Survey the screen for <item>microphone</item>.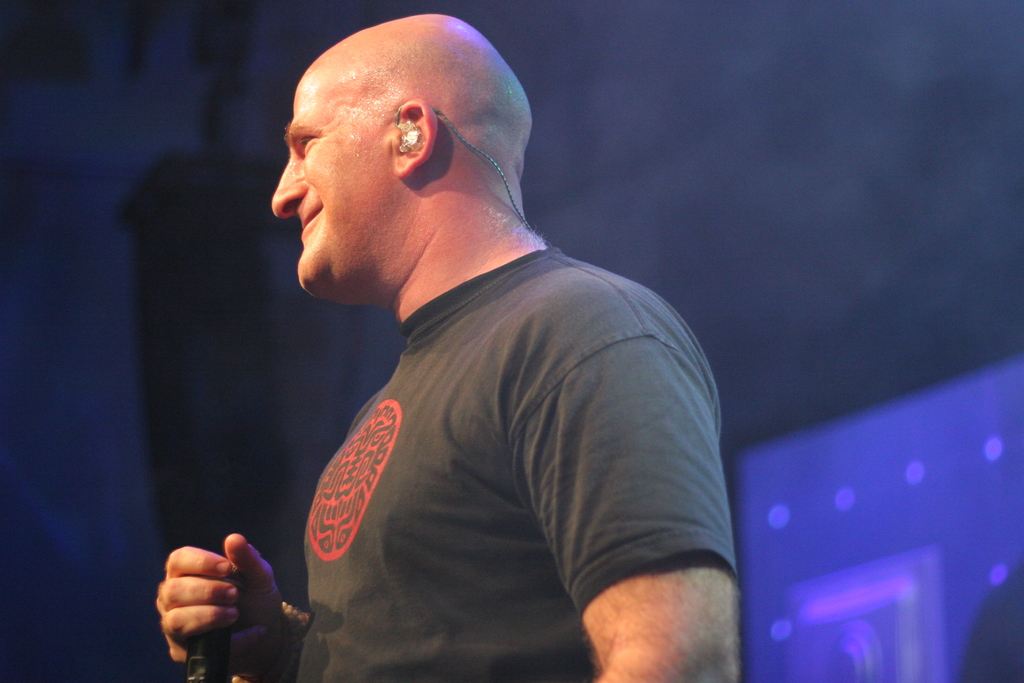
Survey found: <box>182,559,242,682</box>.
